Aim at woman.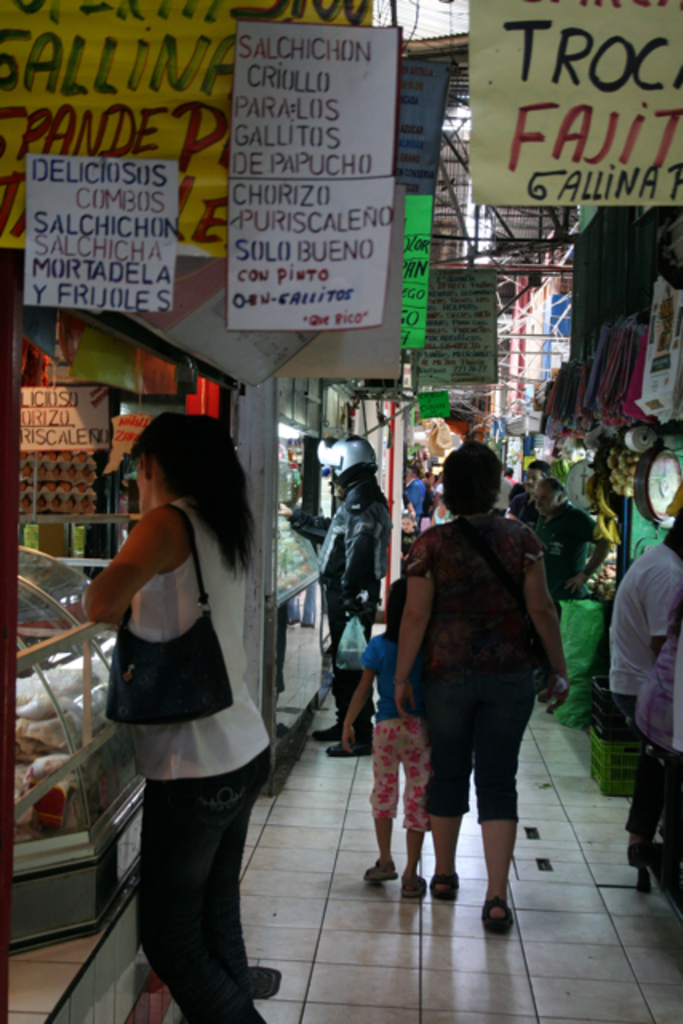
Aimed at [left=77, top=410, right=286, bottom=1022].
